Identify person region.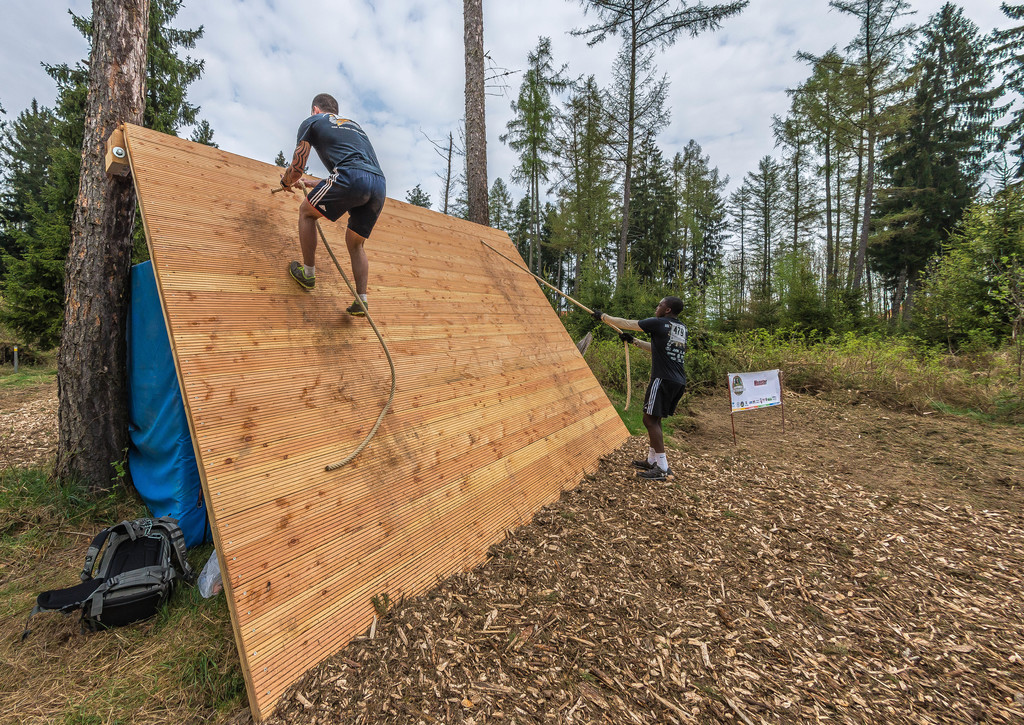
Region: select_region(279, 91, 387, 318).
